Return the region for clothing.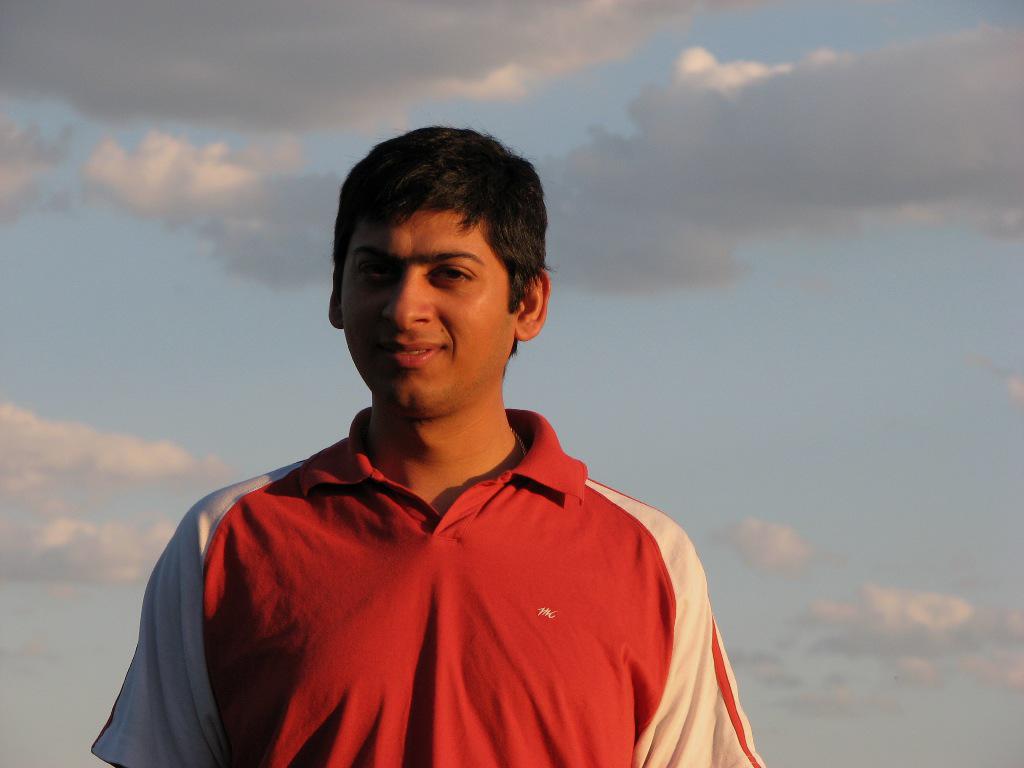
x1=124 y1=376 x2=739 y2=761.
